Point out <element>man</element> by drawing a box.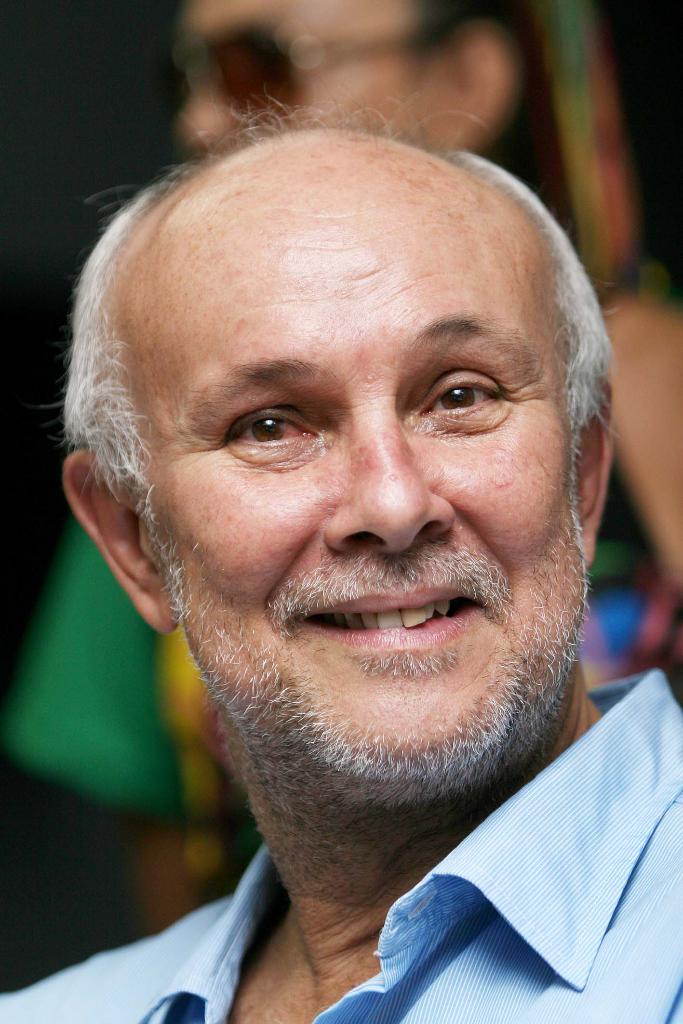
0/90/682/1023.
